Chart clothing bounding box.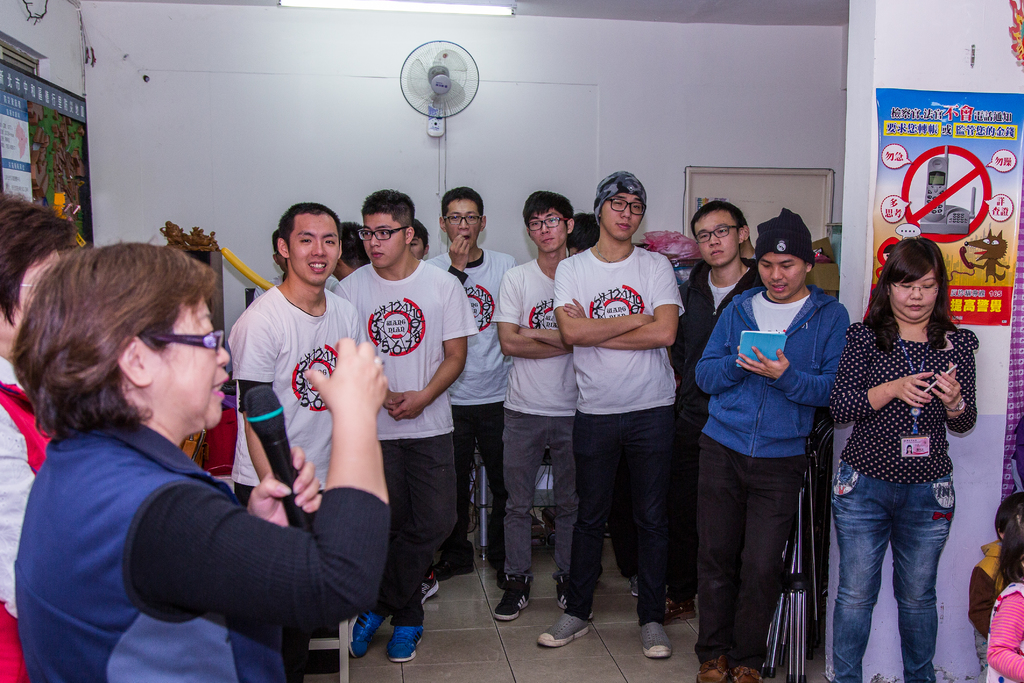
Charted: (left=986, top=586, right=1023, bottom=682).
